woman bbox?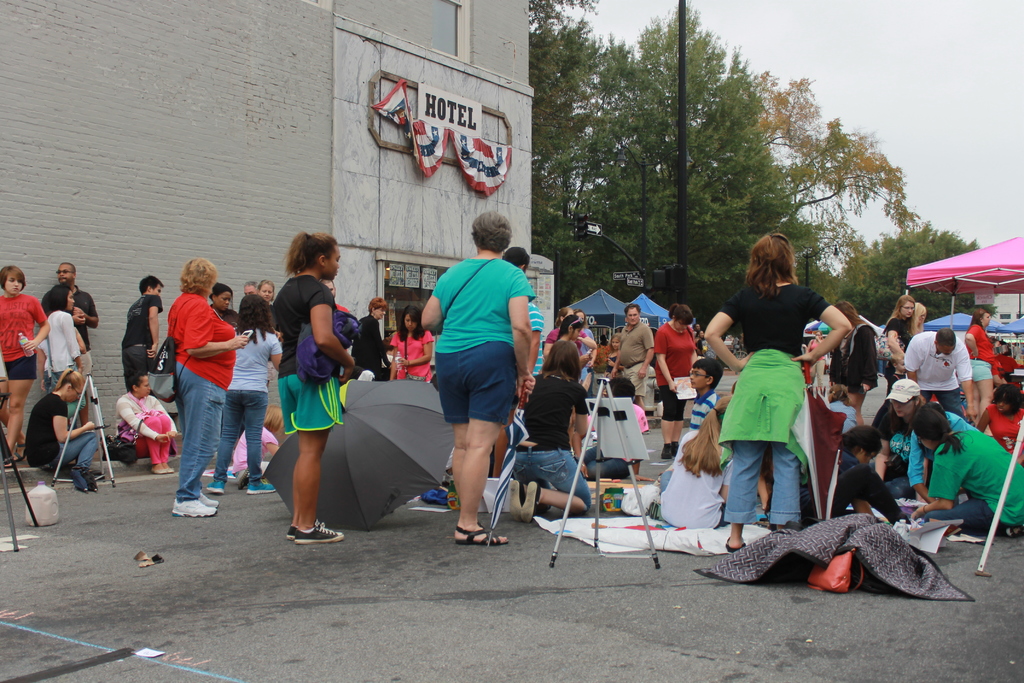
box=[0, 260, 53, 472]
